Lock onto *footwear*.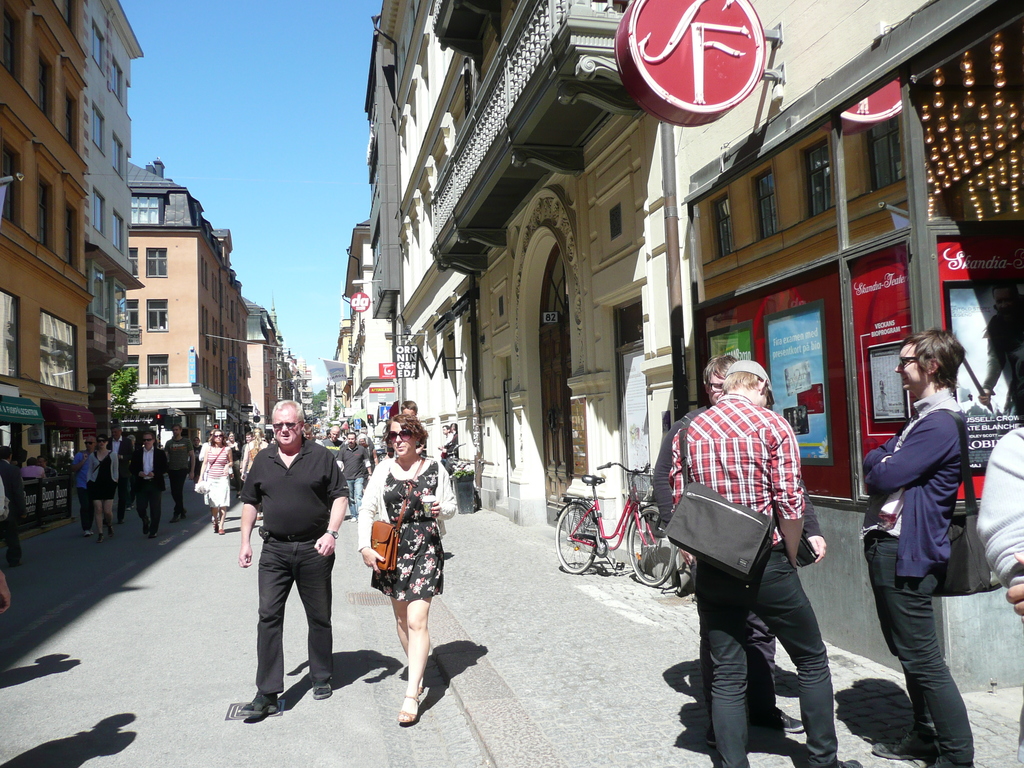
Locked: 95,534,104,545.
